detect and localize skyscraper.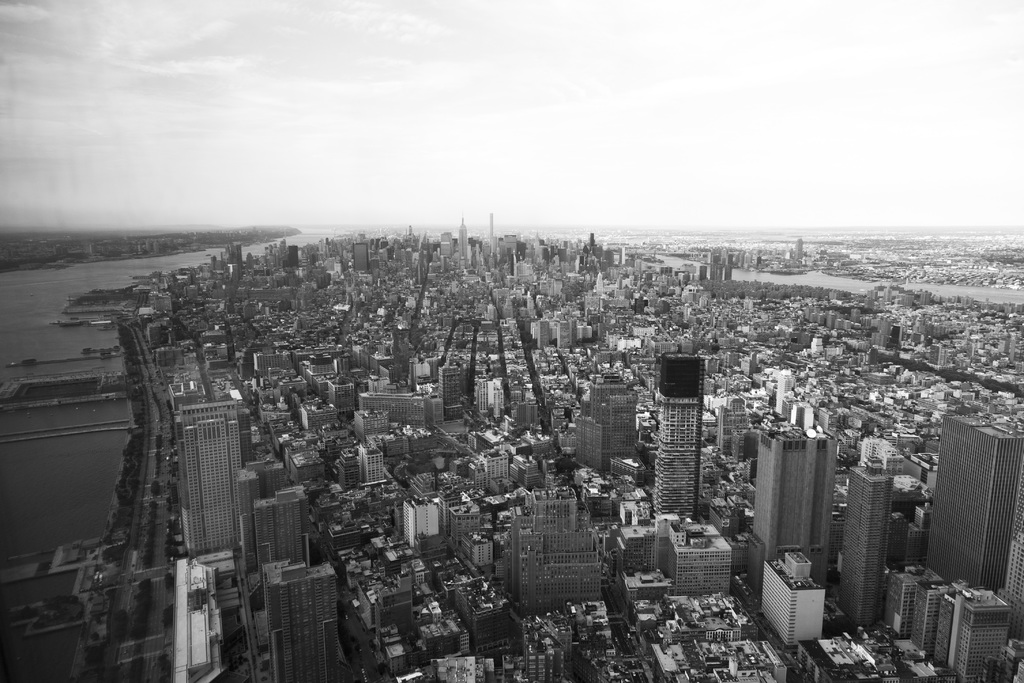
Localized at x1=924 y1=416 x2=1023 y2=584.
